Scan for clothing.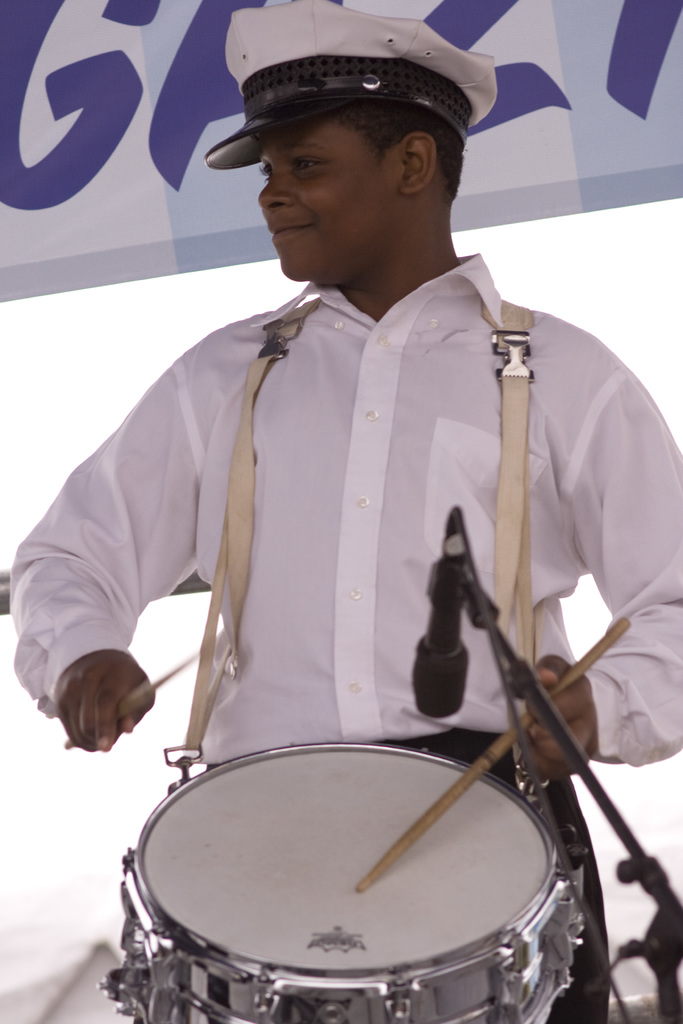
Scan result: <box>10,253,682,1023</box>.
